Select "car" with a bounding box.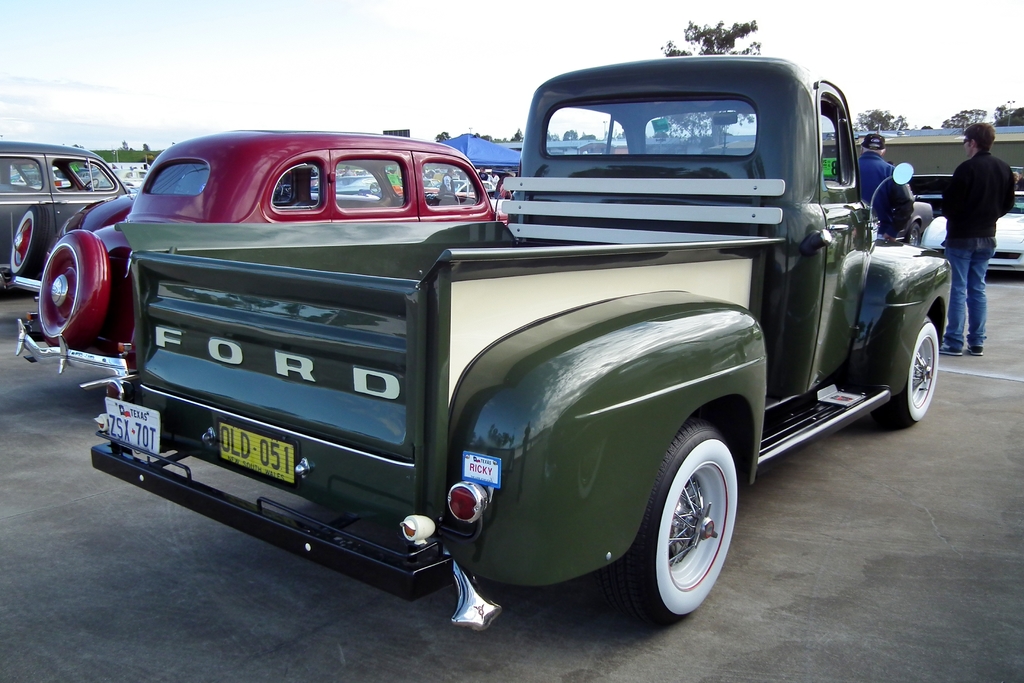
crop(8, 125, 495, 400).
